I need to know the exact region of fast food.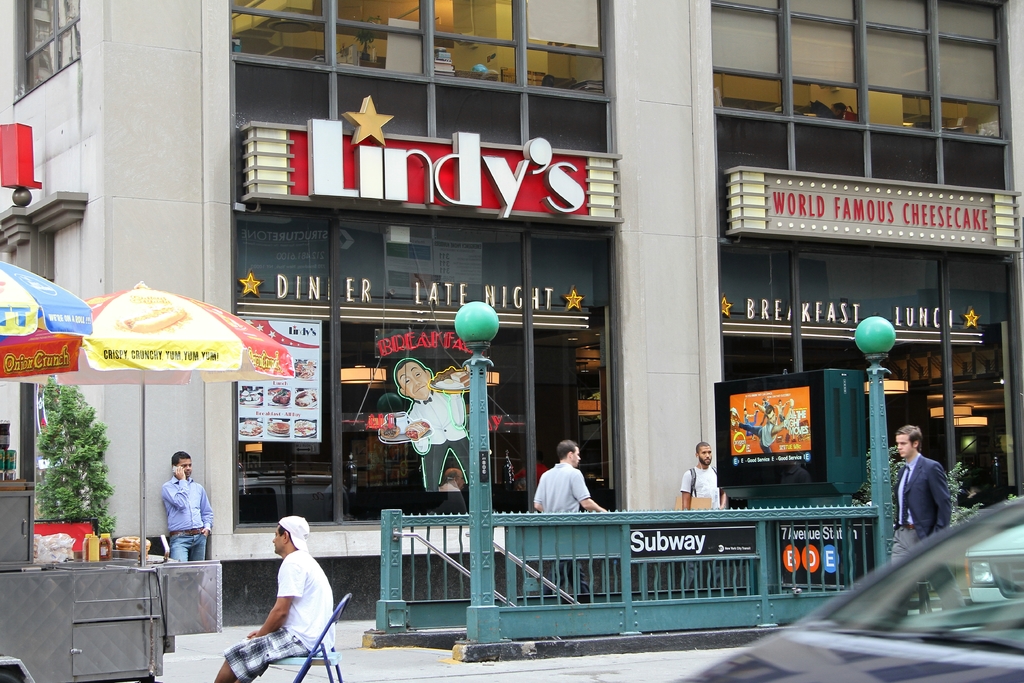
Region: {"x1": 118, "y1": 302, "x2": 186, "y2": 333}.
